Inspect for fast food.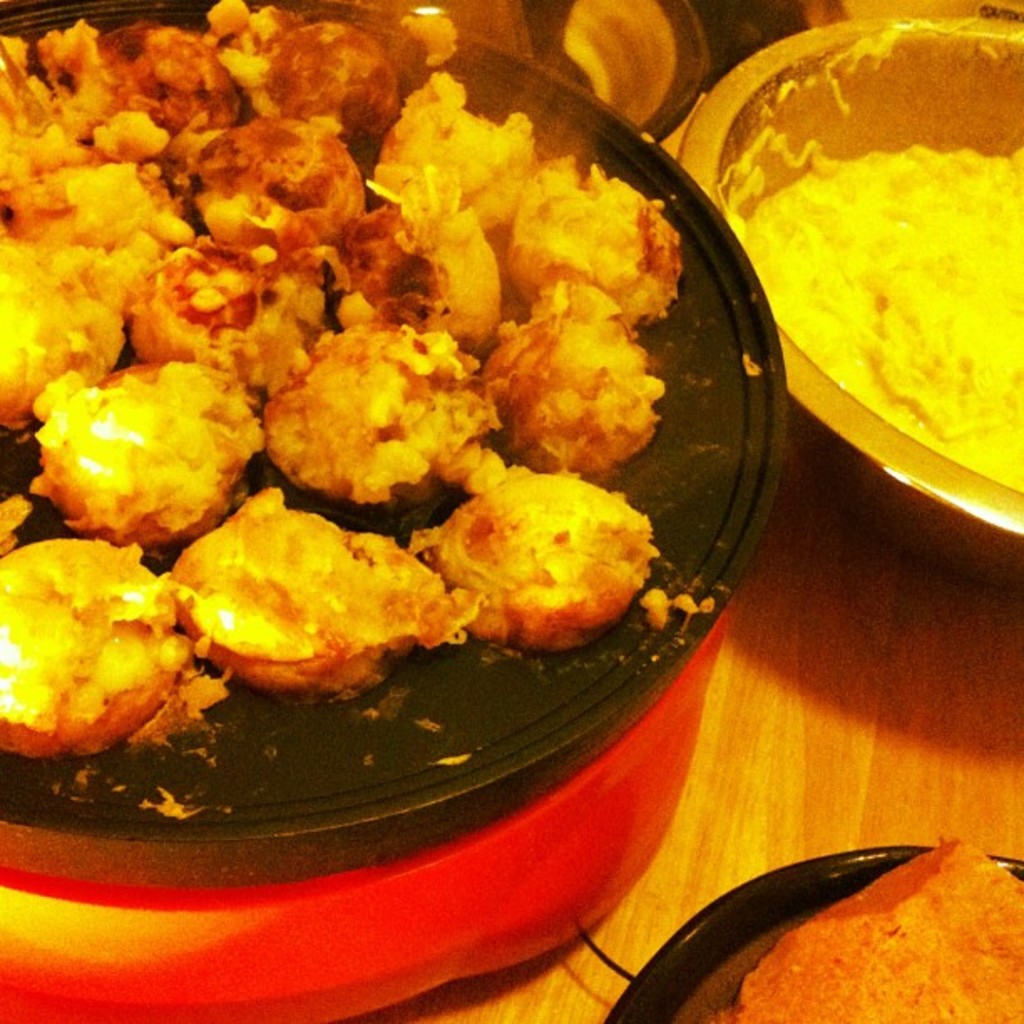
Inspection: [17, 360, 254, 556].
